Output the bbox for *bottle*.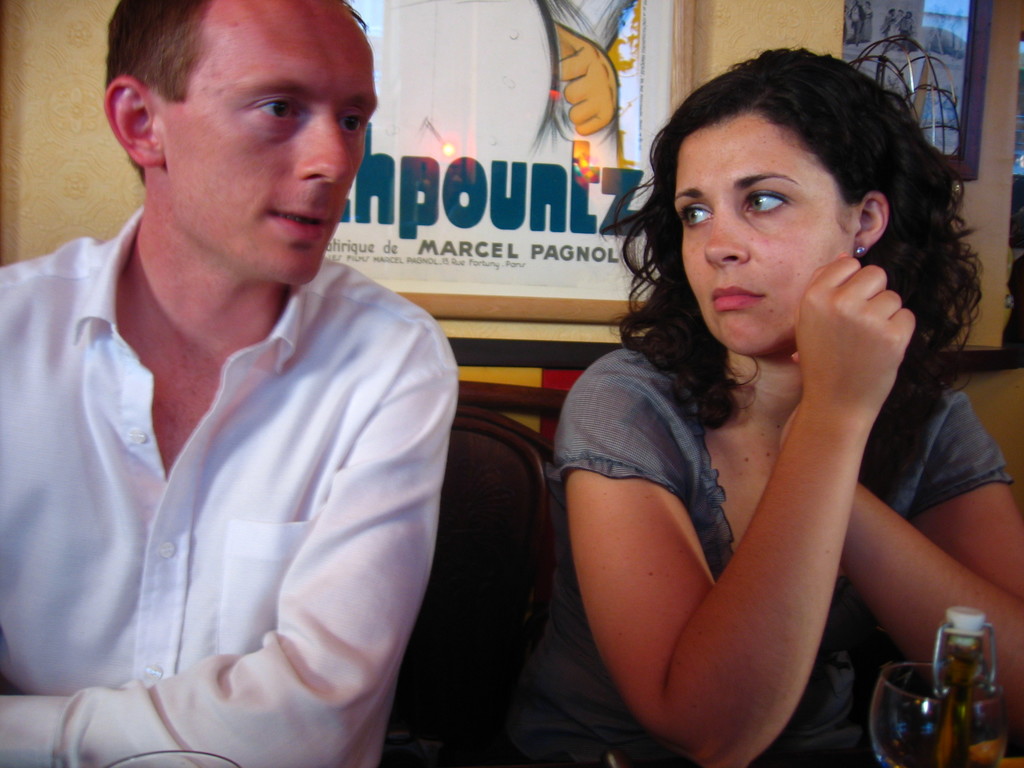
(left=929, top=608, right=998, bottom=761).
